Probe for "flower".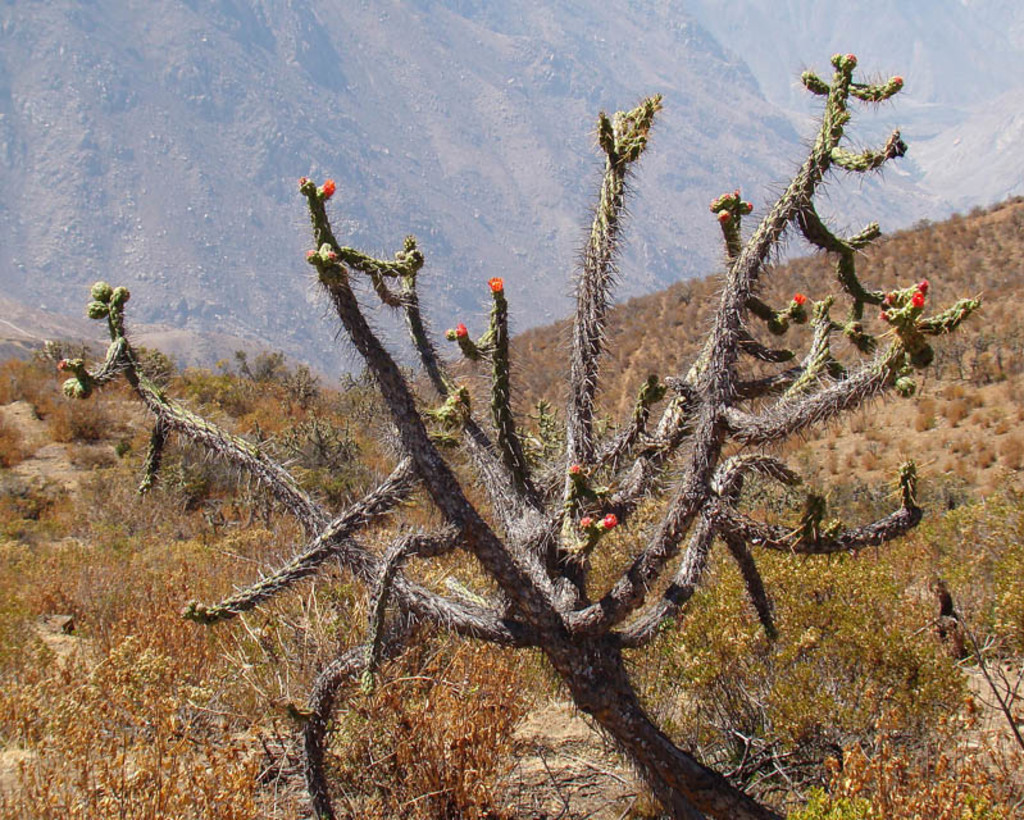
Probe result: bbox=(318, 173, 341, 200).
